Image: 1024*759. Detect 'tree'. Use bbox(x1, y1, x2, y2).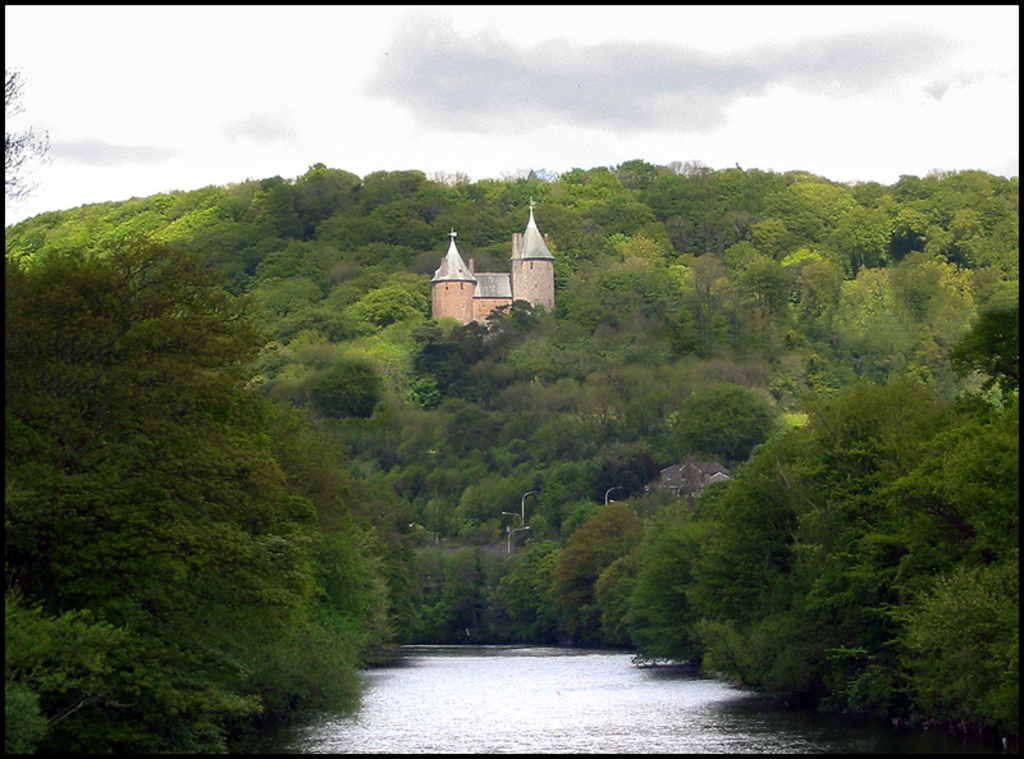
bbox(0, 68, 58, 202).
